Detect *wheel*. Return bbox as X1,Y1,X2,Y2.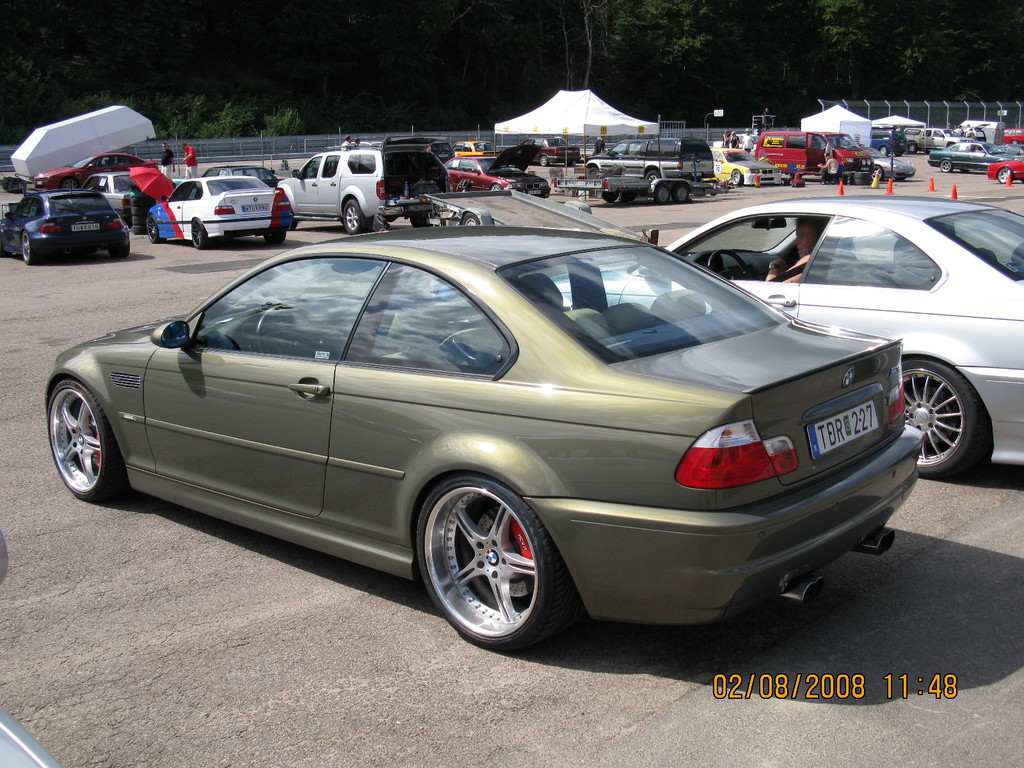
650,182,673,204.
